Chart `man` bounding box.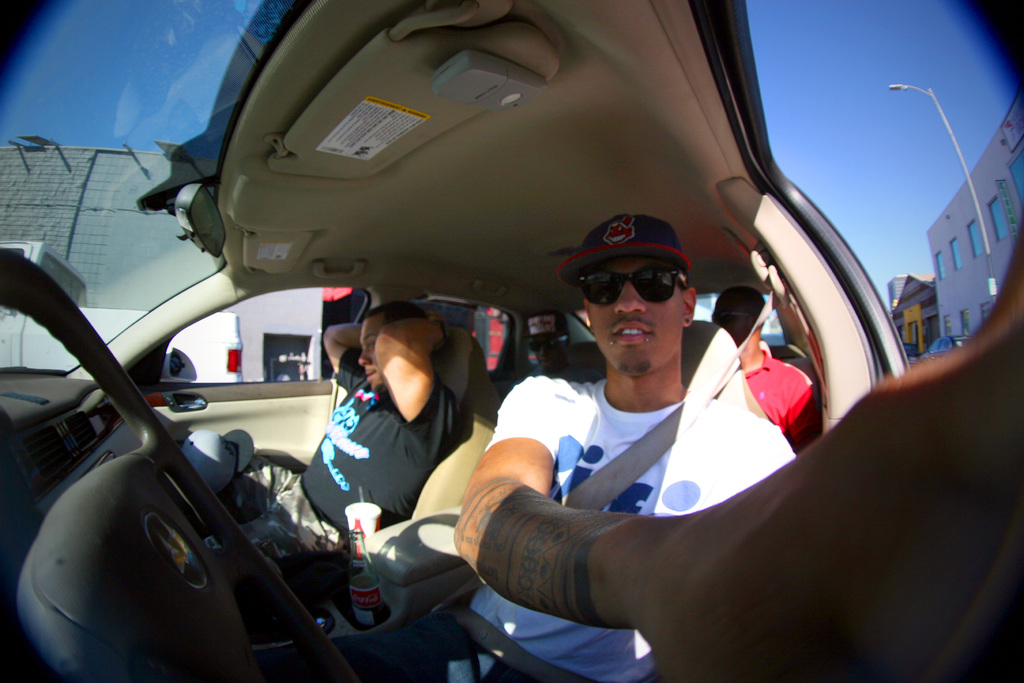
Charted: detection(217, 297, 470, 567).
